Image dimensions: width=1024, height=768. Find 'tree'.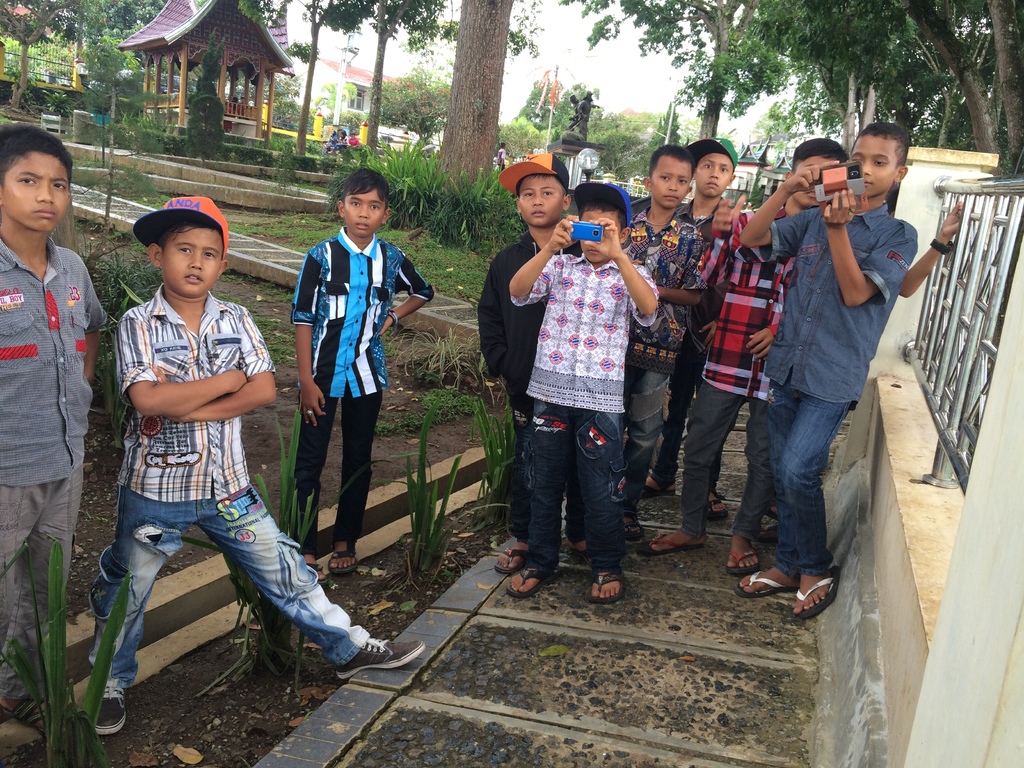
detection(764, 0, 909, 155).
